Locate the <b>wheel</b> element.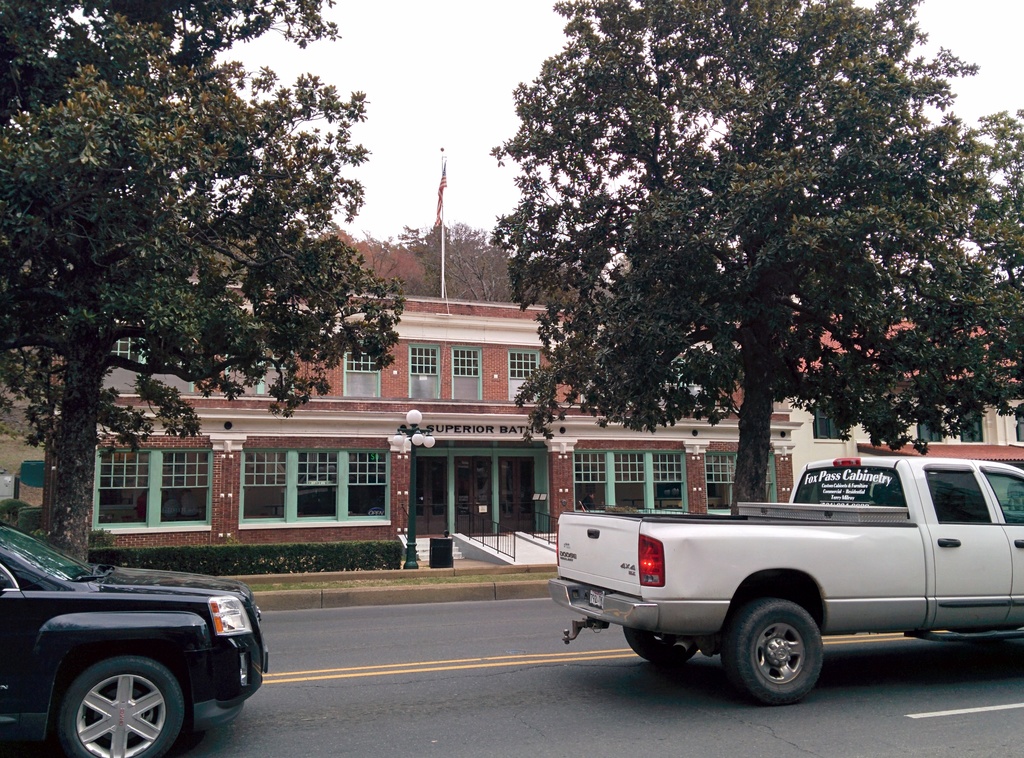
Element bbox: l=724, t=602, r=822, b=706.
